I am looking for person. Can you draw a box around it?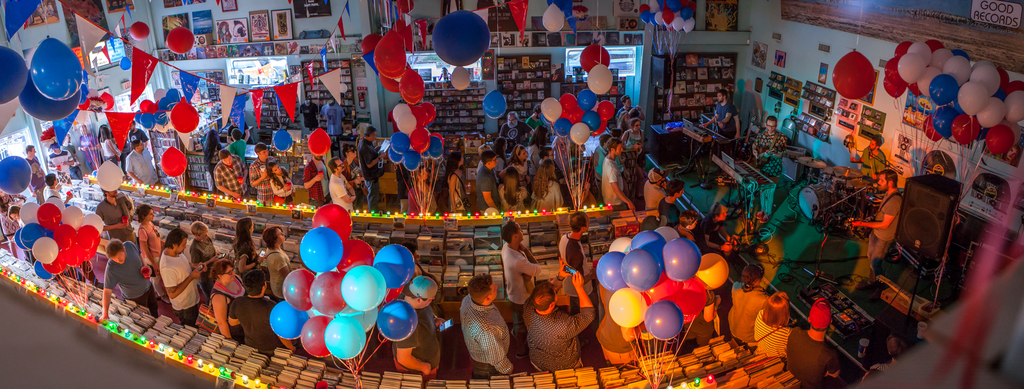
Sure, the bounding box is (104, 231, 153, 317).
